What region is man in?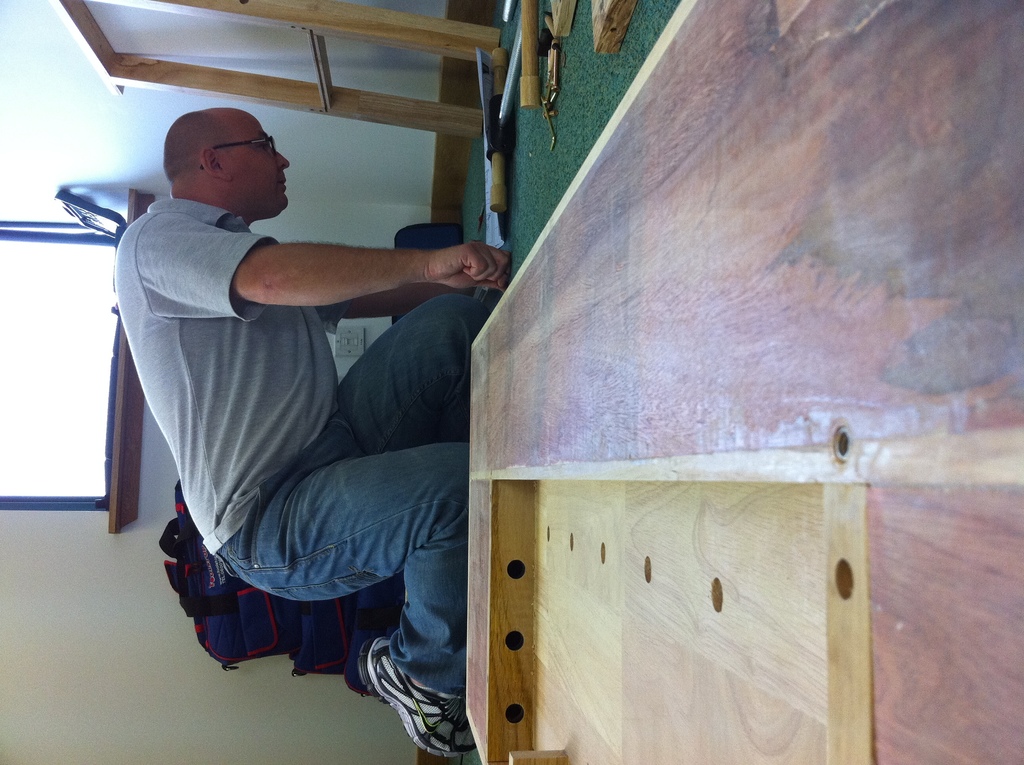
locate(60, 51, 497, 745).
